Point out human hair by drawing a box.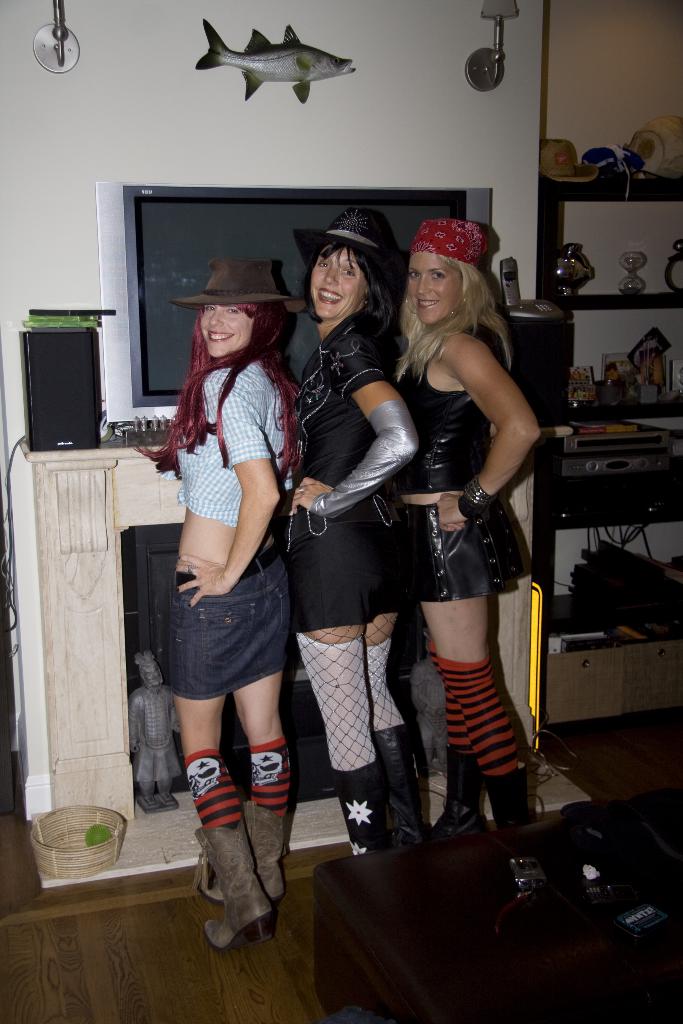
[397, 255, 514, 387].
